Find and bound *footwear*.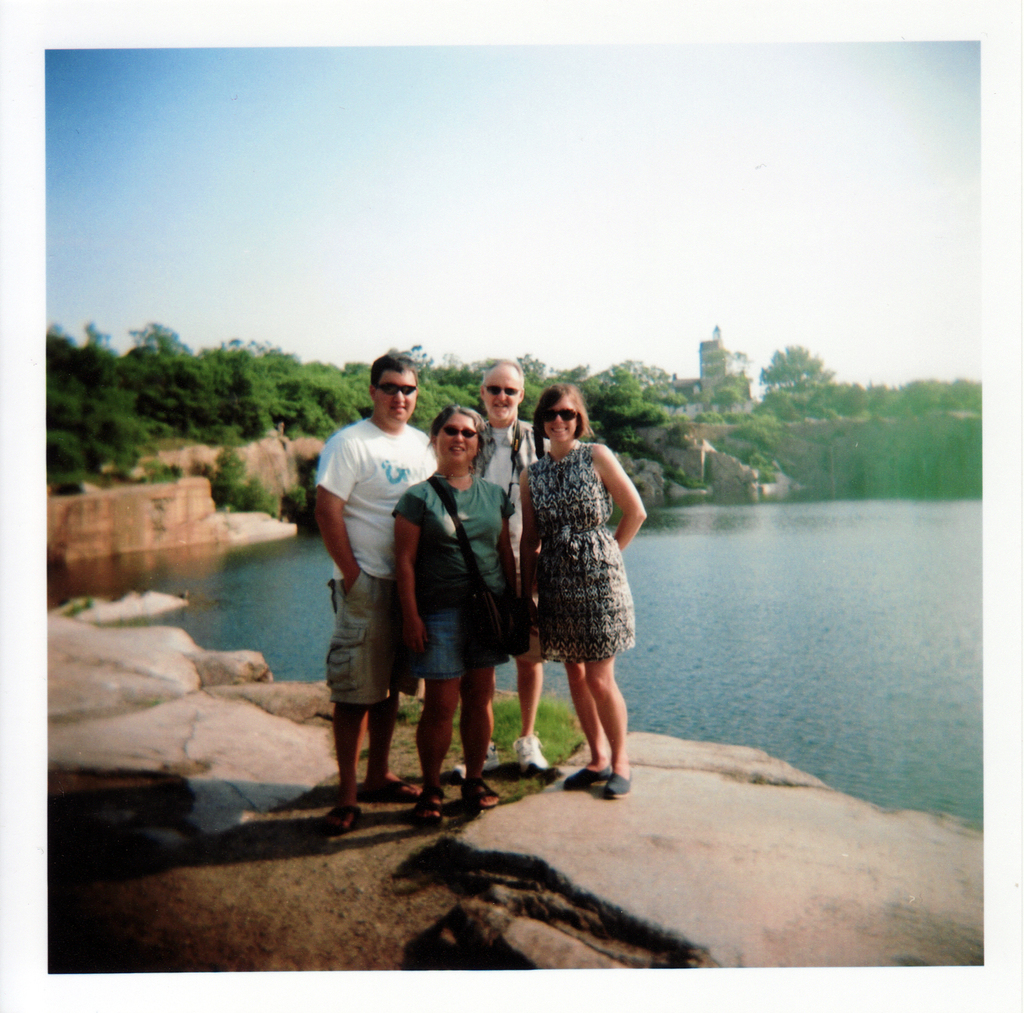
Bound: Rect(463, 769, 511, 814).
